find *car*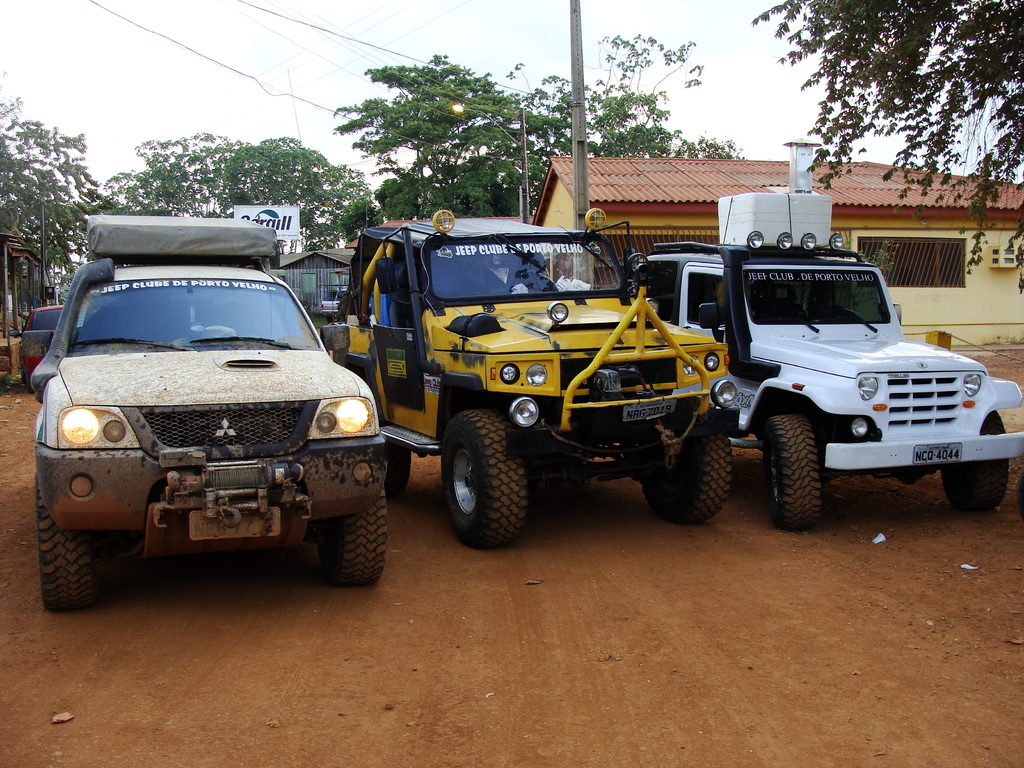
30, 213, 390, 611
